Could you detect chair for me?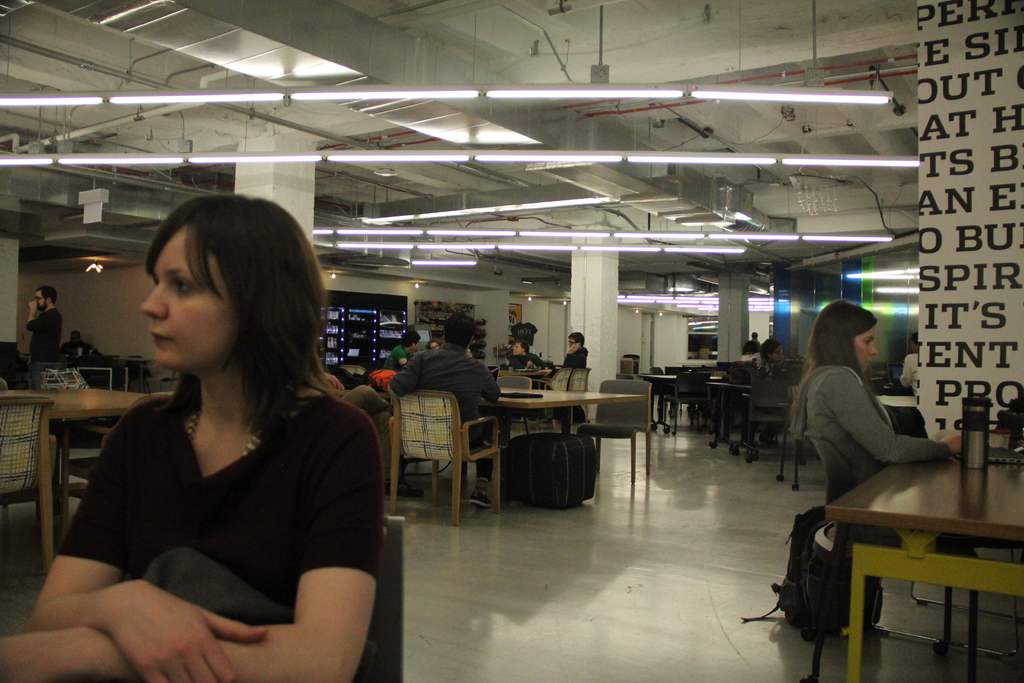
Detection result: Rect(339, 360, 366, 373).
